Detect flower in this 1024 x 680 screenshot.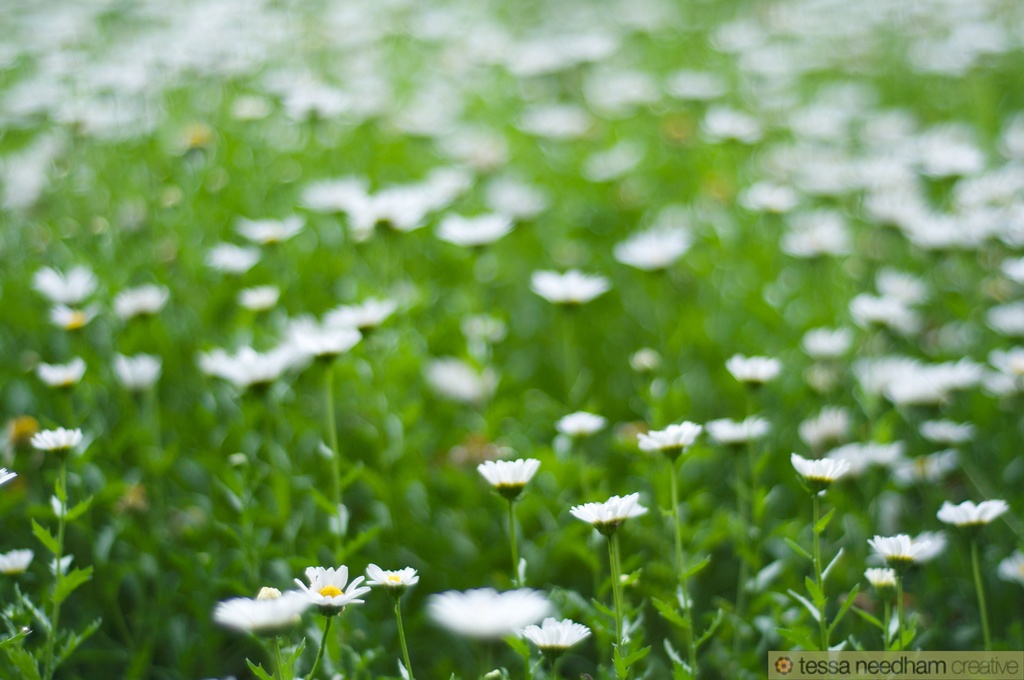
Detection: detection(705, 416, 767, 460).
